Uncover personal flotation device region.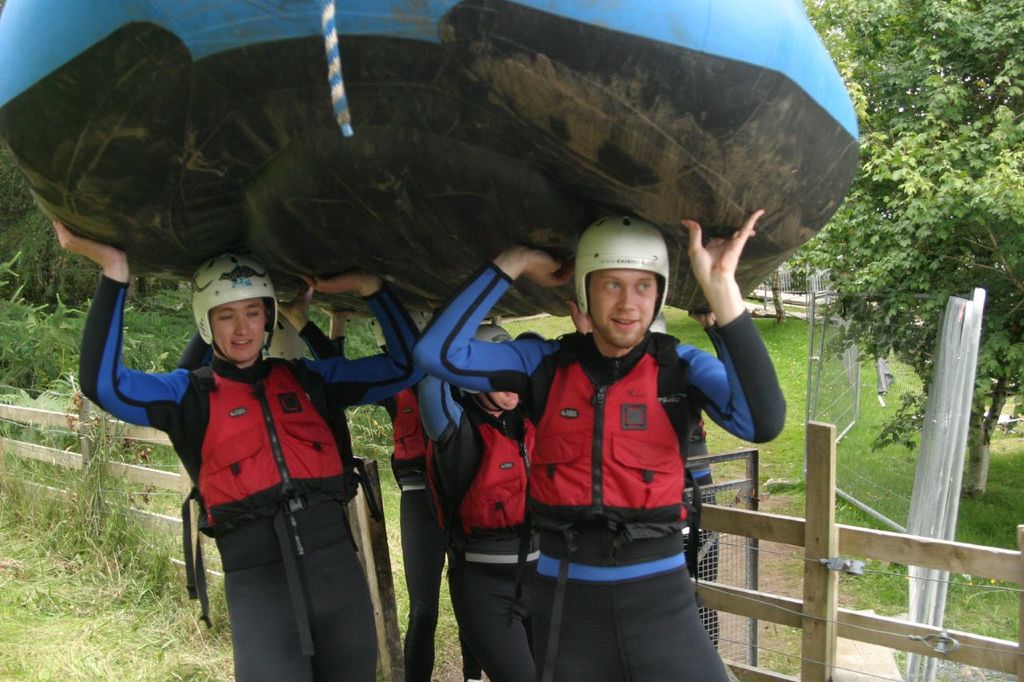
Uncovered: <bbox>402, 392, 534, 547</bbox>.
